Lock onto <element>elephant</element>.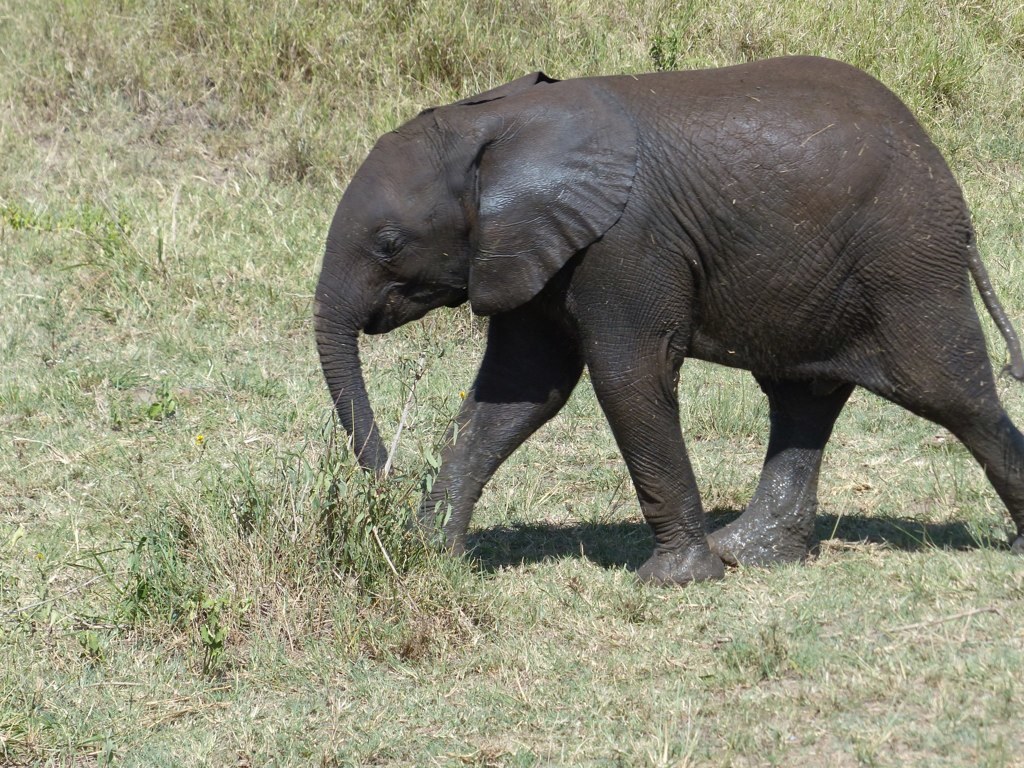
Locked: bbox=(303, 53, 1023, 603).
